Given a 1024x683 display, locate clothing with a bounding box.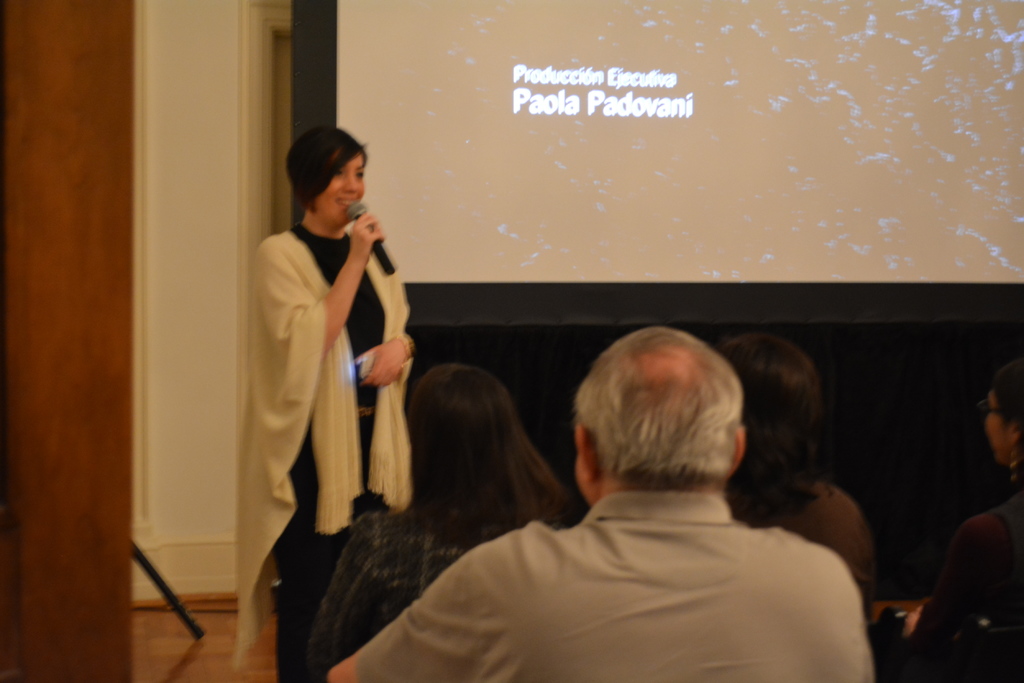
Located: box=[228, 220, 417, 674].
